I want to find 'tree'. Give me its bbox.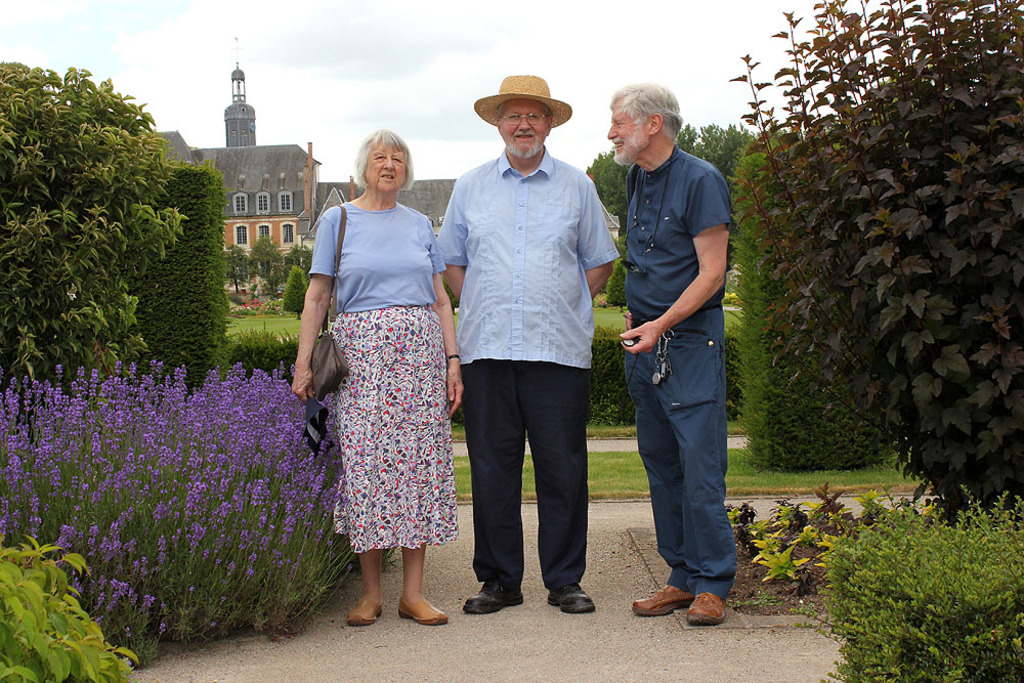
box(22, 56, 219, 398).
